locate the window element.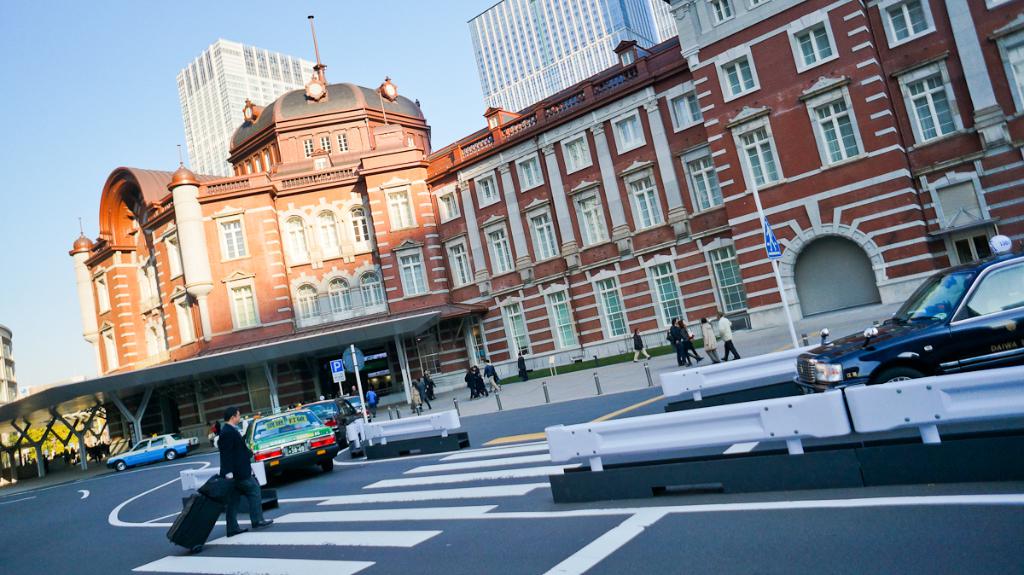
Element bbox: BBox(923, 167, 998, 270).
